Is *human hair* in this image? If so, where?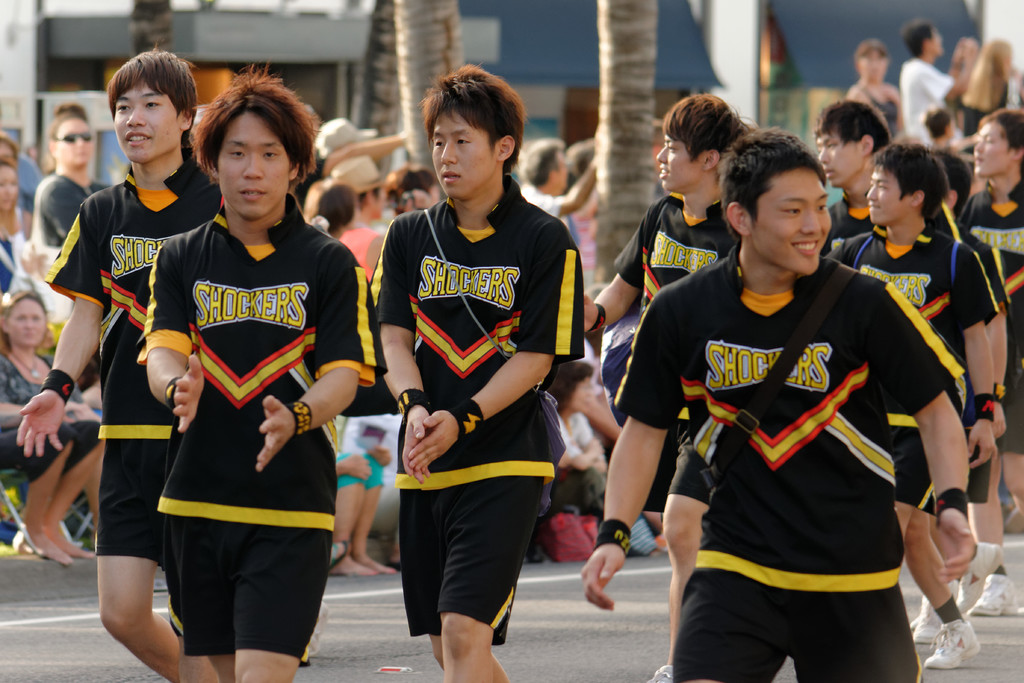
Yes, at locate(977, 102, 1023, 170).
